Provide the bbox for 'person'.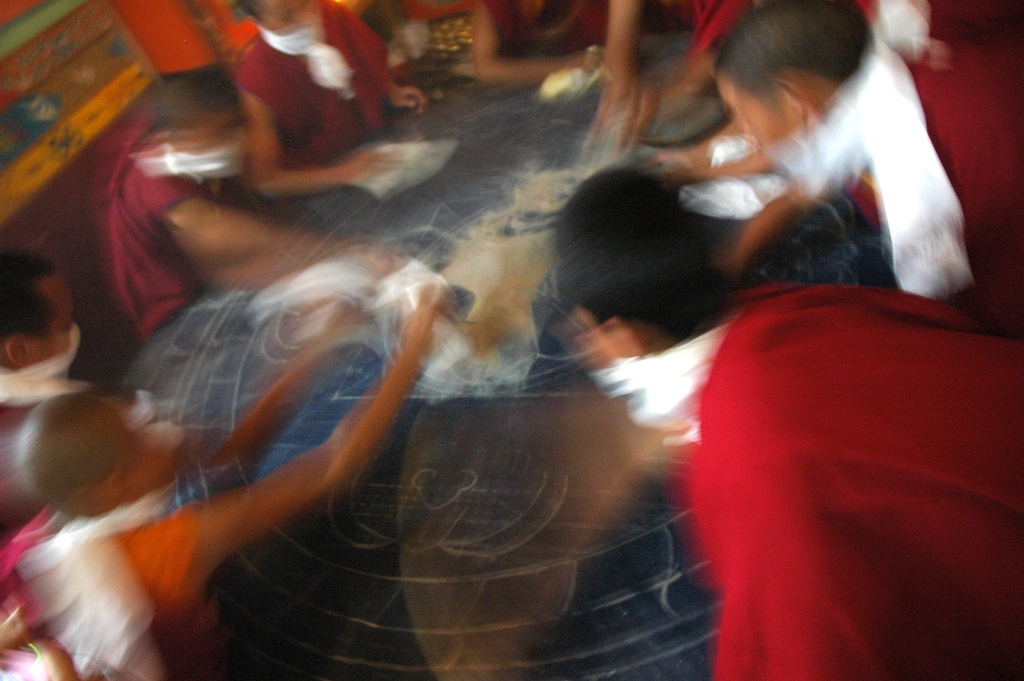
[635,0,1023,302].
